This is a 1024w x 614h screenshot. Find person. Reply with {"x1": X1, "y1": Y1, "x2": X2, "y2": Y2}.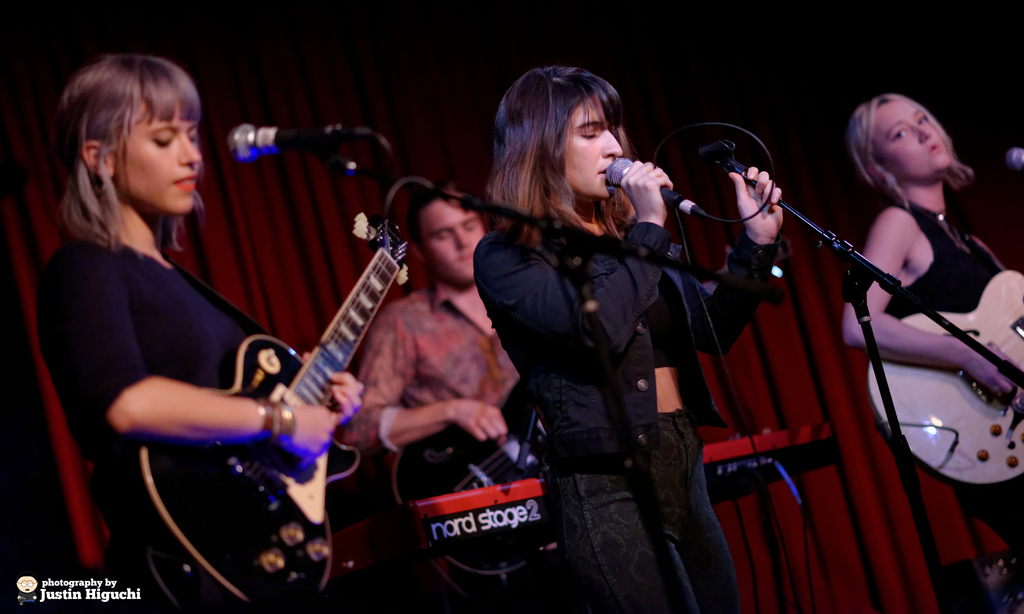
{"x1": 465, "y1": 60, "x2": 788, "y2": 613}.
